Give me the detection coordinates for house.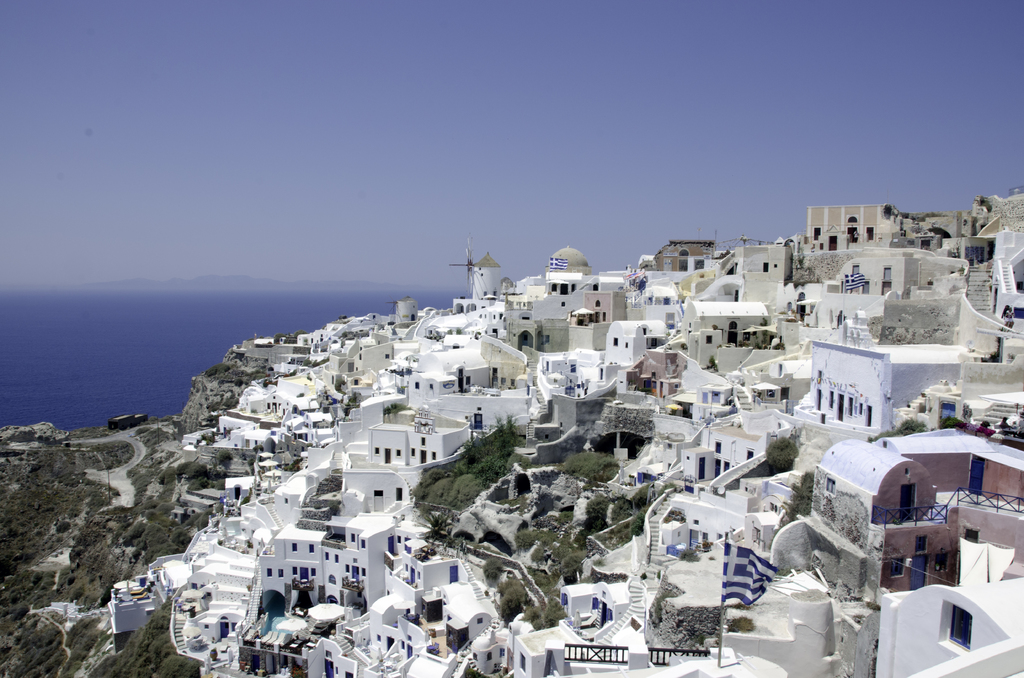
left=599, top=310, right=662, bottom=372.
